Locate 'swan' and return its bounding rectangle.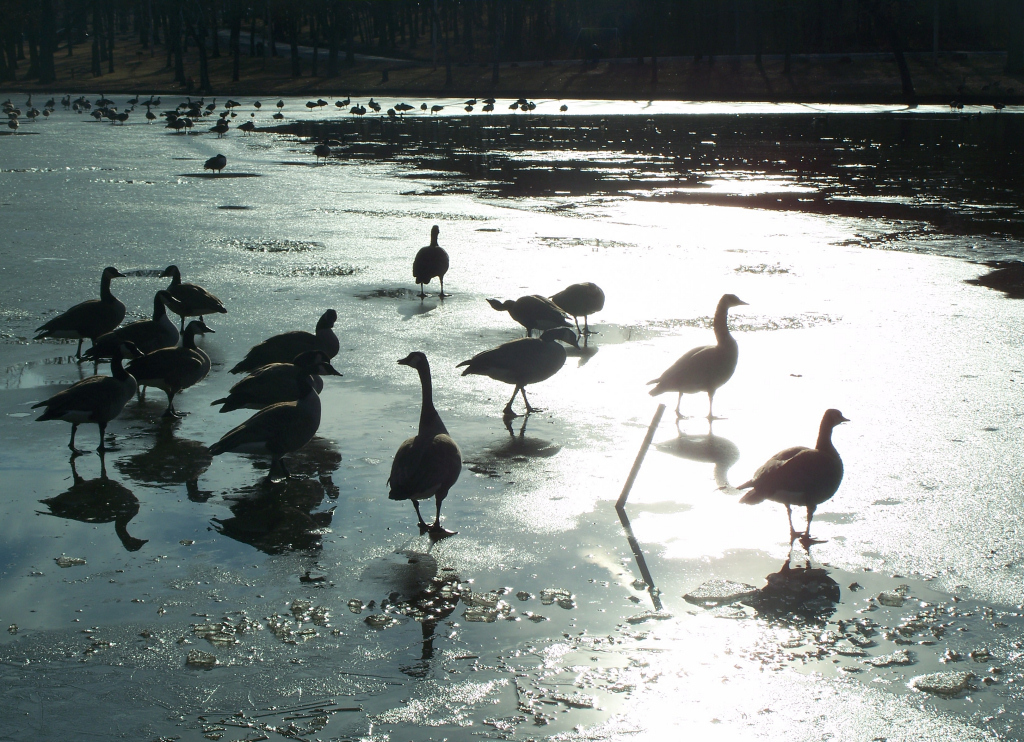
pyautogui.locateOnScreen(25, 94, 30, 105).
